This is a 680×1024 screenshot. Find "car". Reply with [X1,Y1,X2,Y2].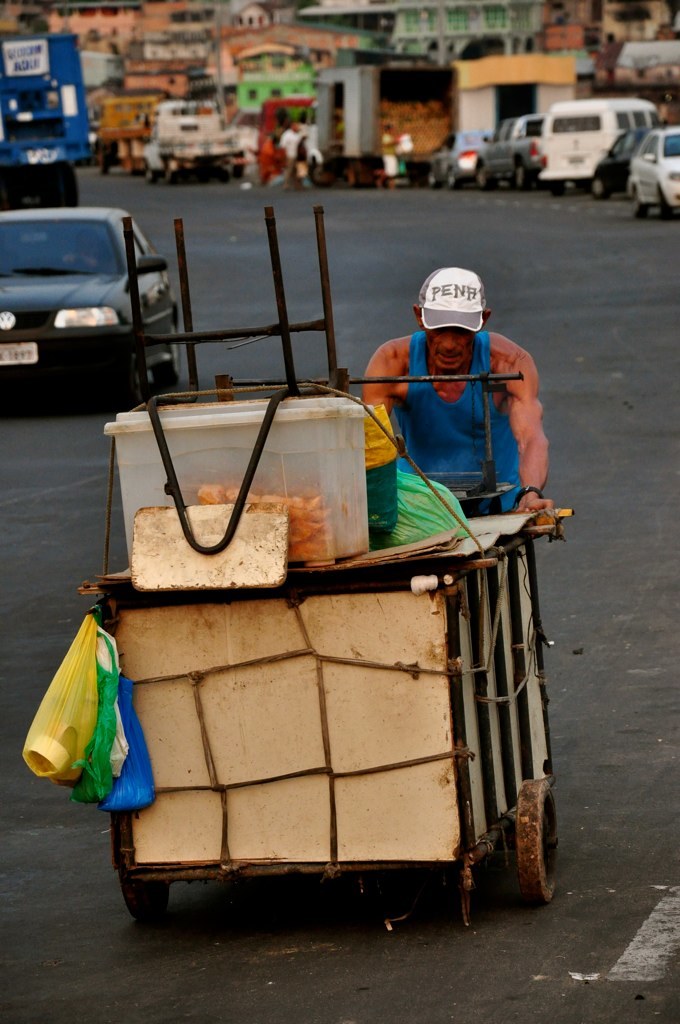
[0,203,182,404].
